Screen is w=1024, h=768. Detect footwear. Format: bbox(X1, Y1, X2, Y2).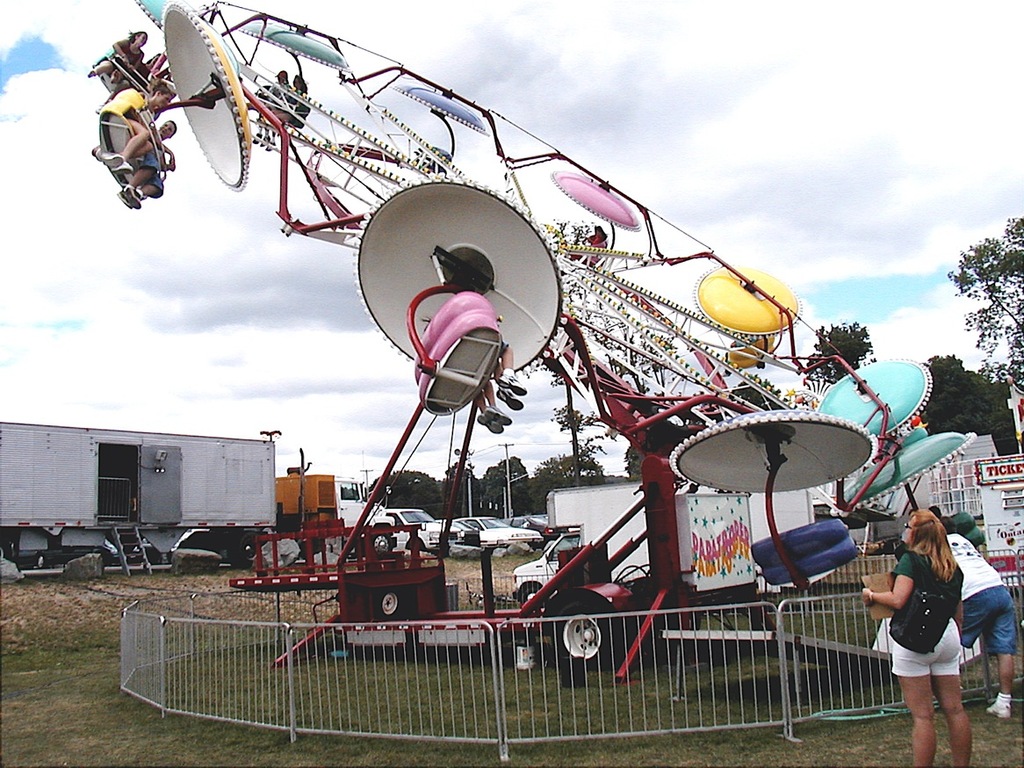
bbox(99, 156, 121, 164).
